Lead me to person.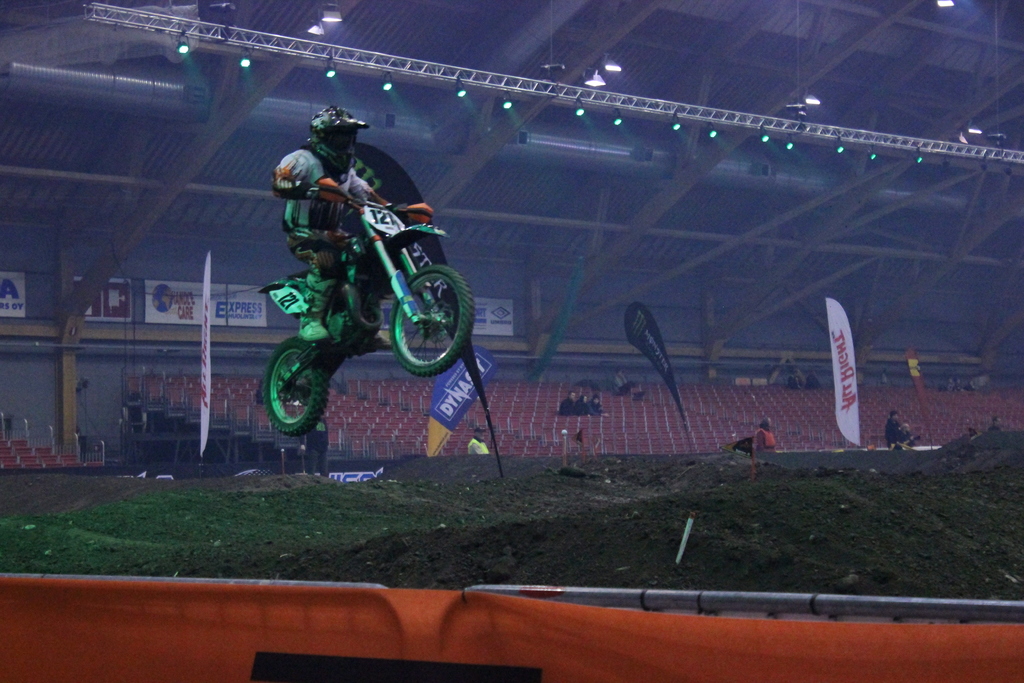
Lead to (left=879, top=405, right=915, bottom=455).
